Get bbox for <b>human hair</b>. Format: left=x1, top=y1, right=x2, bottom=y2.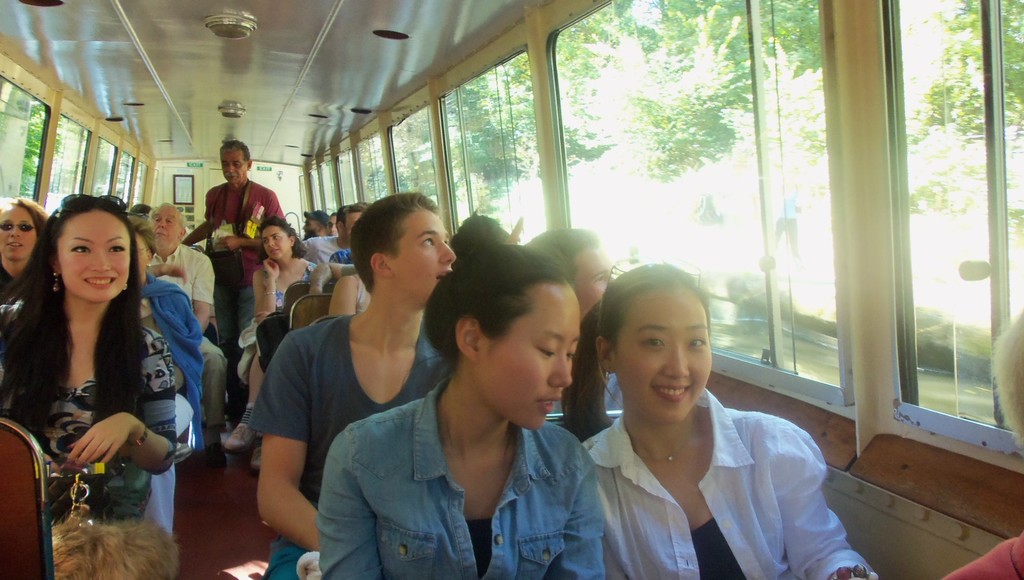
left=259, top=215, right=308, bottom=256.
